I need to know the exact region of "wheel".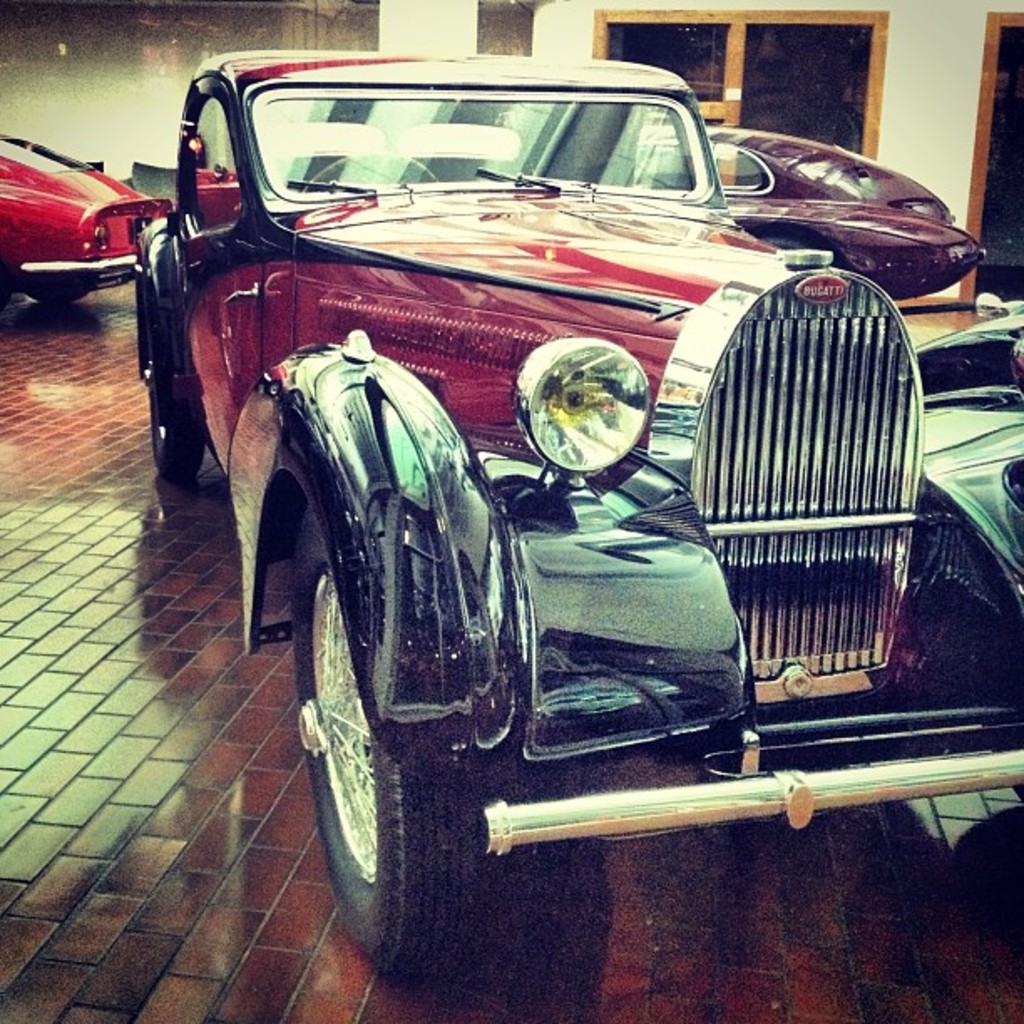
Region: region(300, 515, 463, 944).
